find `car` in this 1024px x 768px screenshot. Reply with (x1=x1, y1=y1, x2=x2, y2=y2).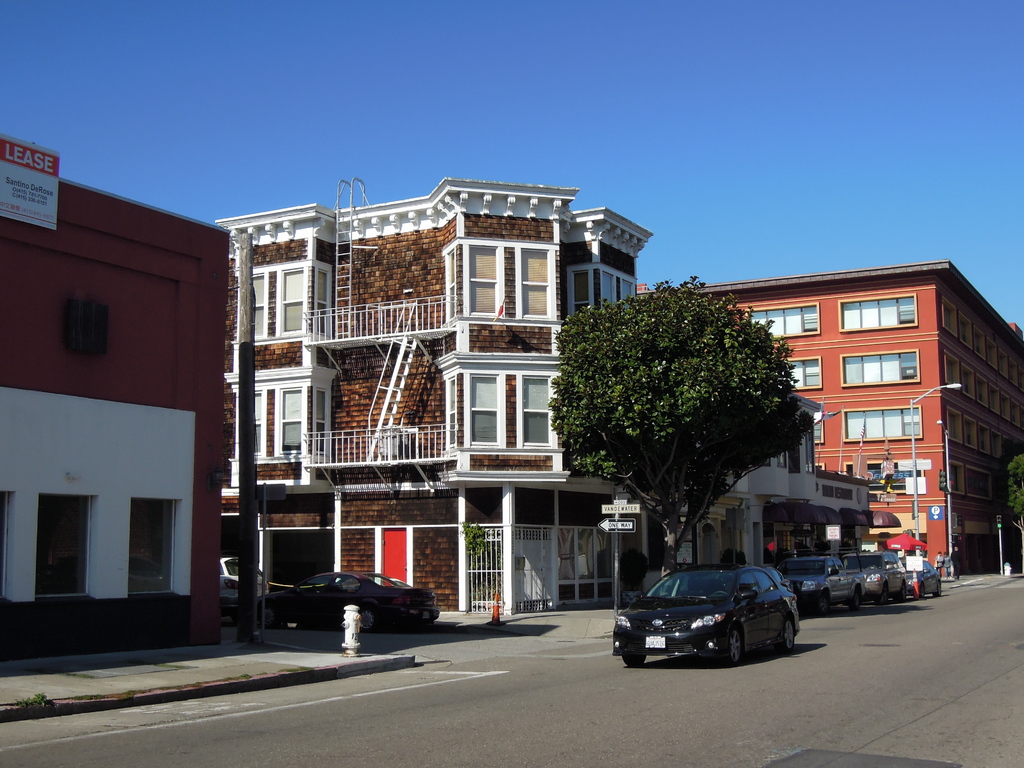
(x1=604, y1=556, x2=811, y2=671).
